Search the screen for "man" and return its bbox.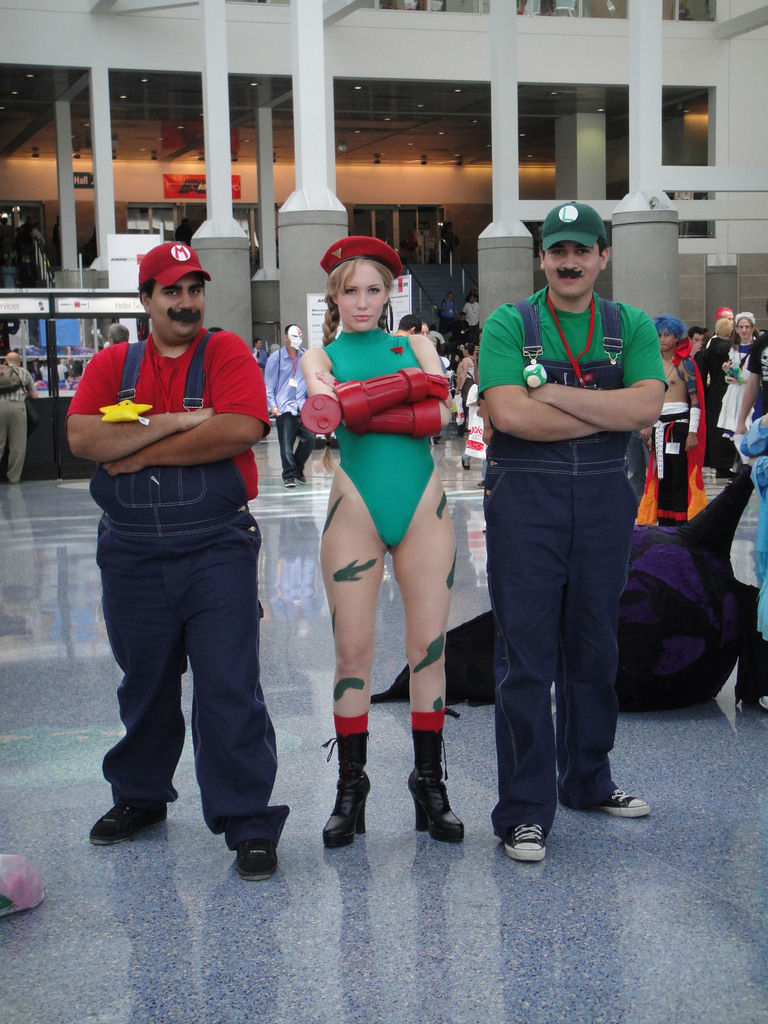
Found: <region>263, 321, 317, 486</region>.
